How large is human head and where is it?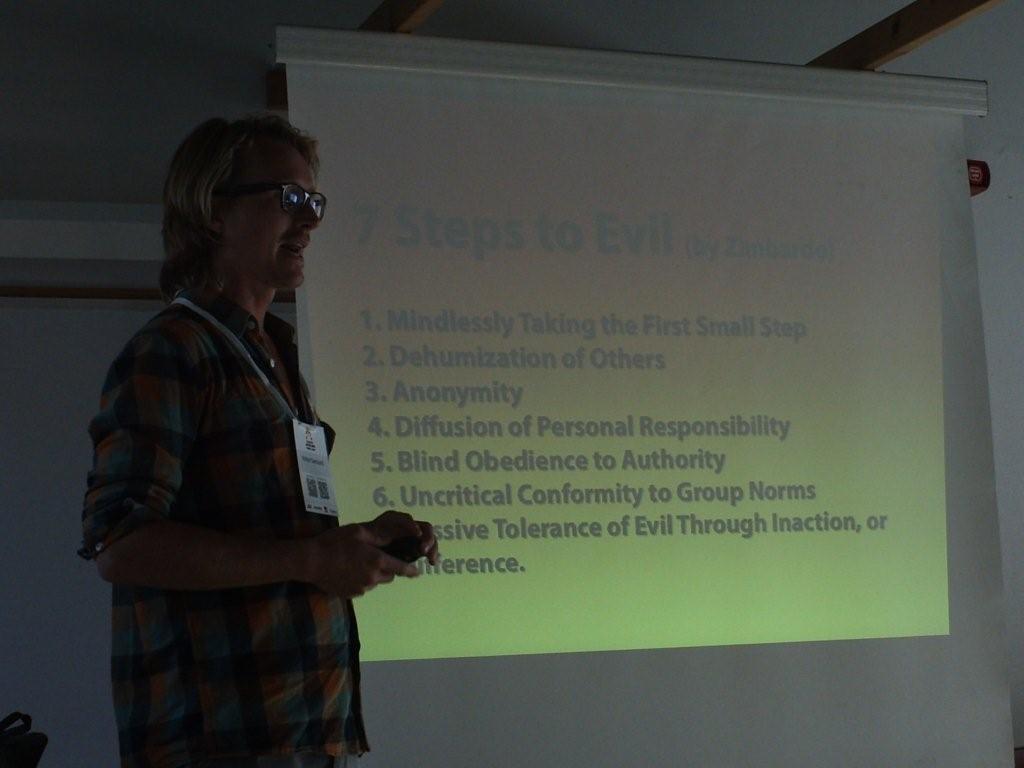
Bounding box: 156 98 325 312.
